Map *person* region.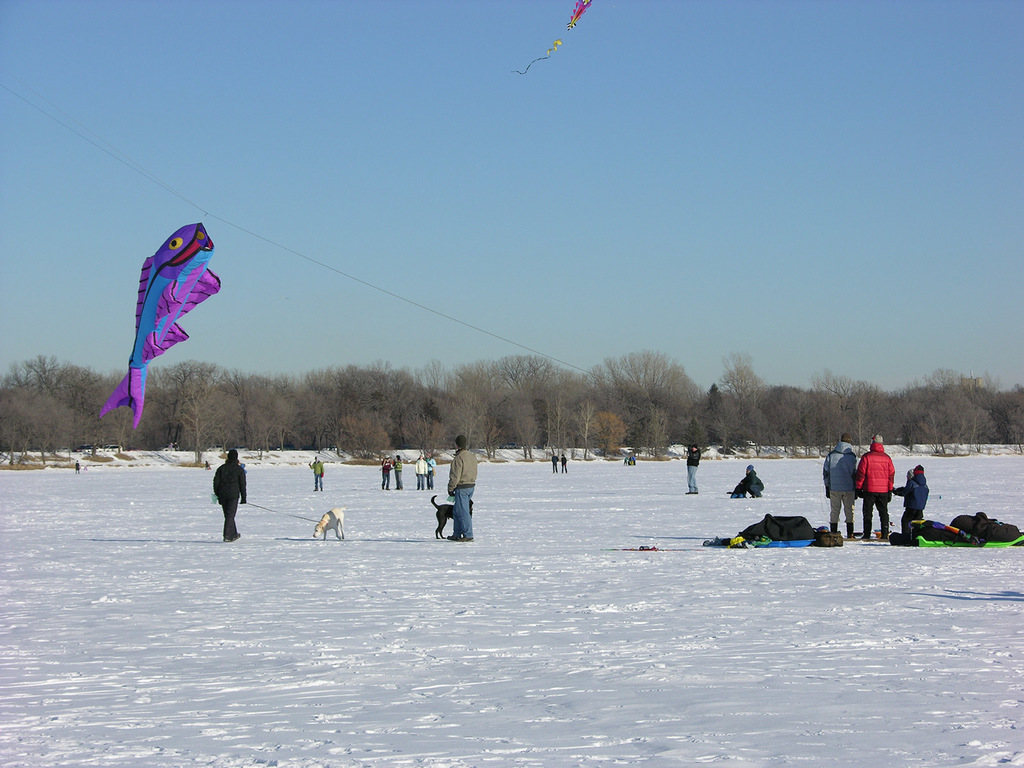
Mapped to locate(686, 445, 701, 493).
